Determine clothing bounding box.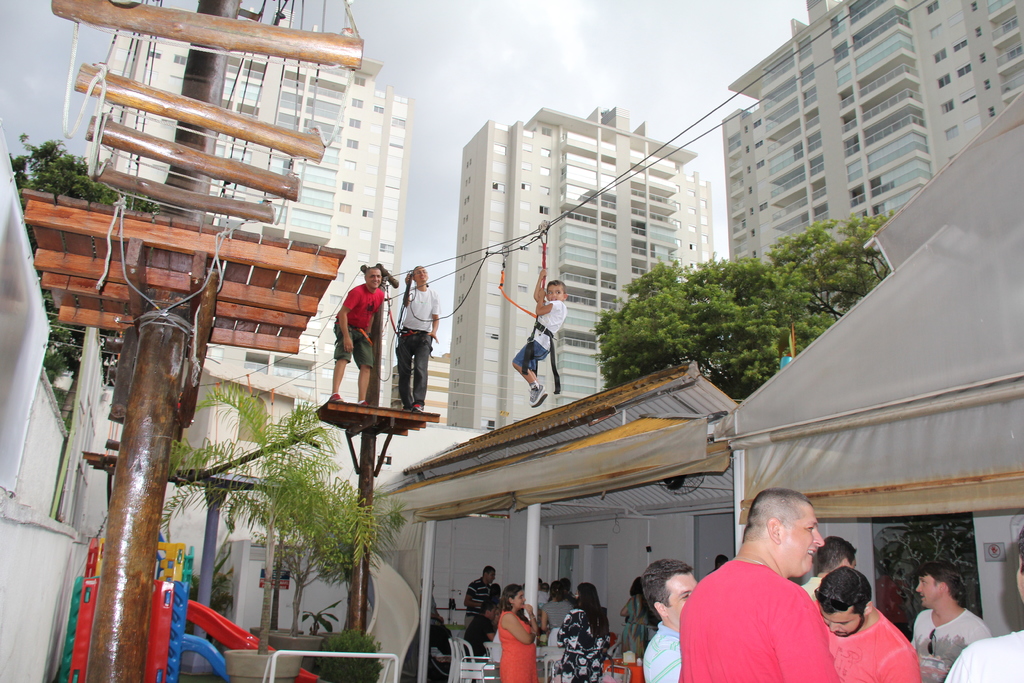
Determined: [left=462, top=575, right=503, bottom=632].
